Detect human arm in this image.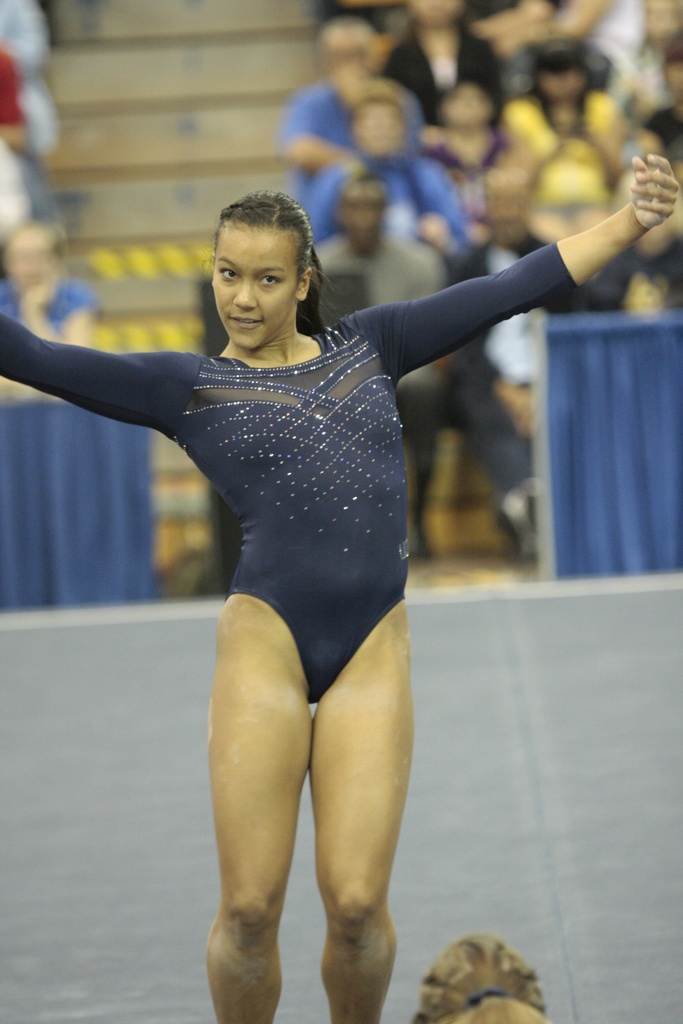
Detection: 0:294:218:445.
